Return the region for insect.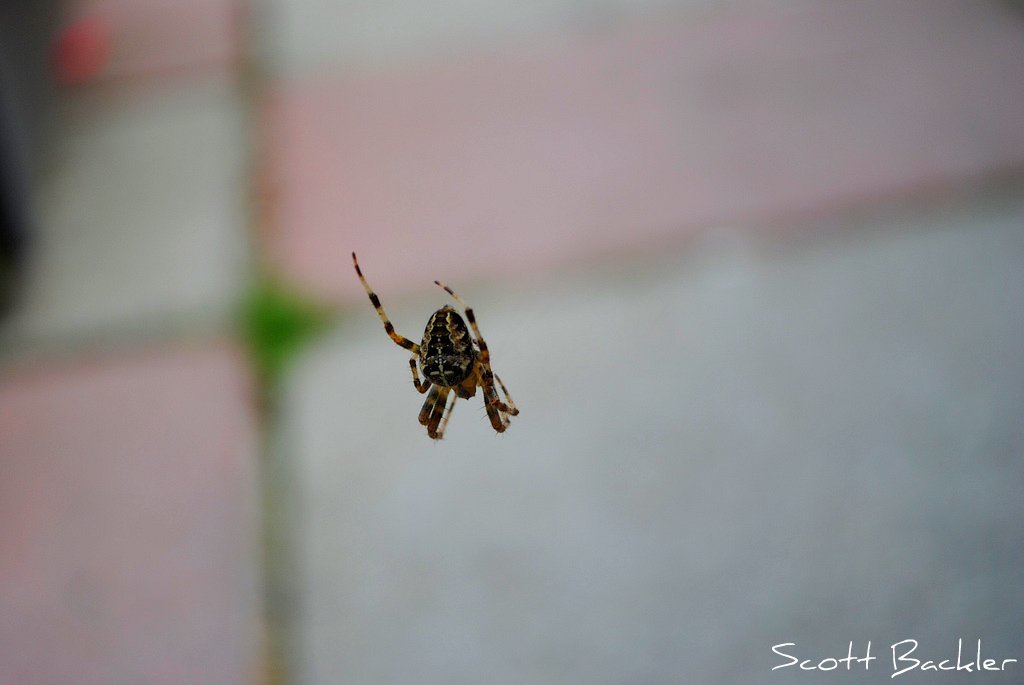
[348, 248, 518, 439].
